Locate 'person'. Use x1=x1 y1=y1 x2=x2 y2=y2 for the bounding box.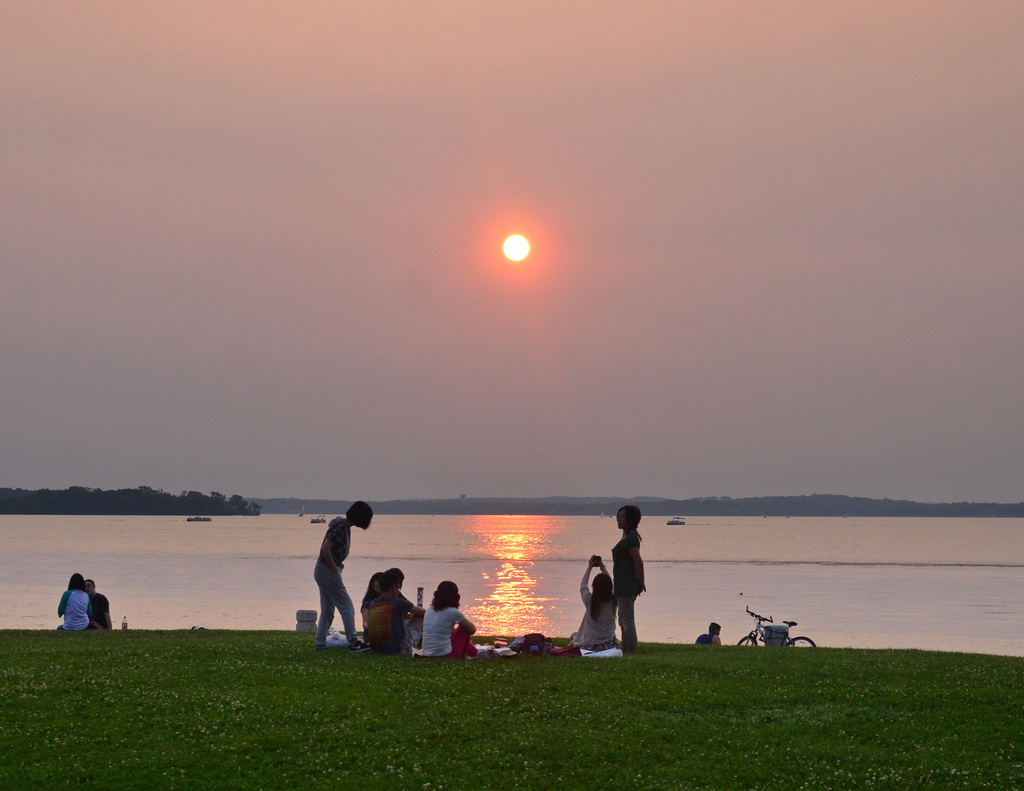
x1=56 y1=573 x2=92 y2=630.
